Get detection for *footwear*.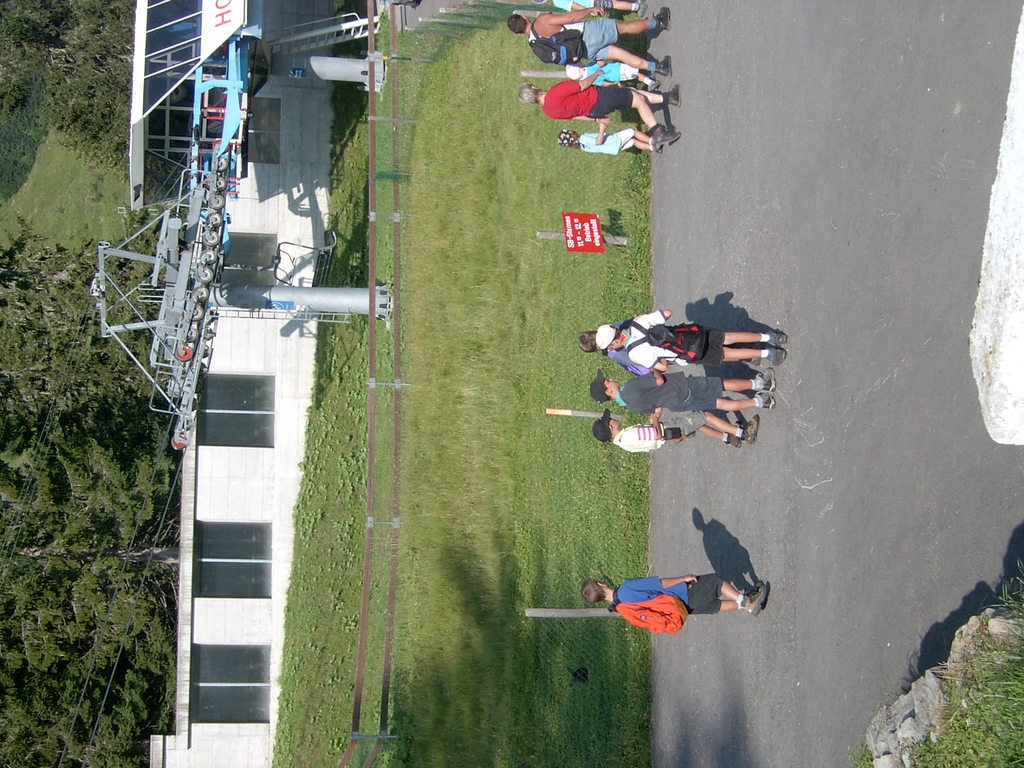
Detection: box=[653, 124, 680, 147].
